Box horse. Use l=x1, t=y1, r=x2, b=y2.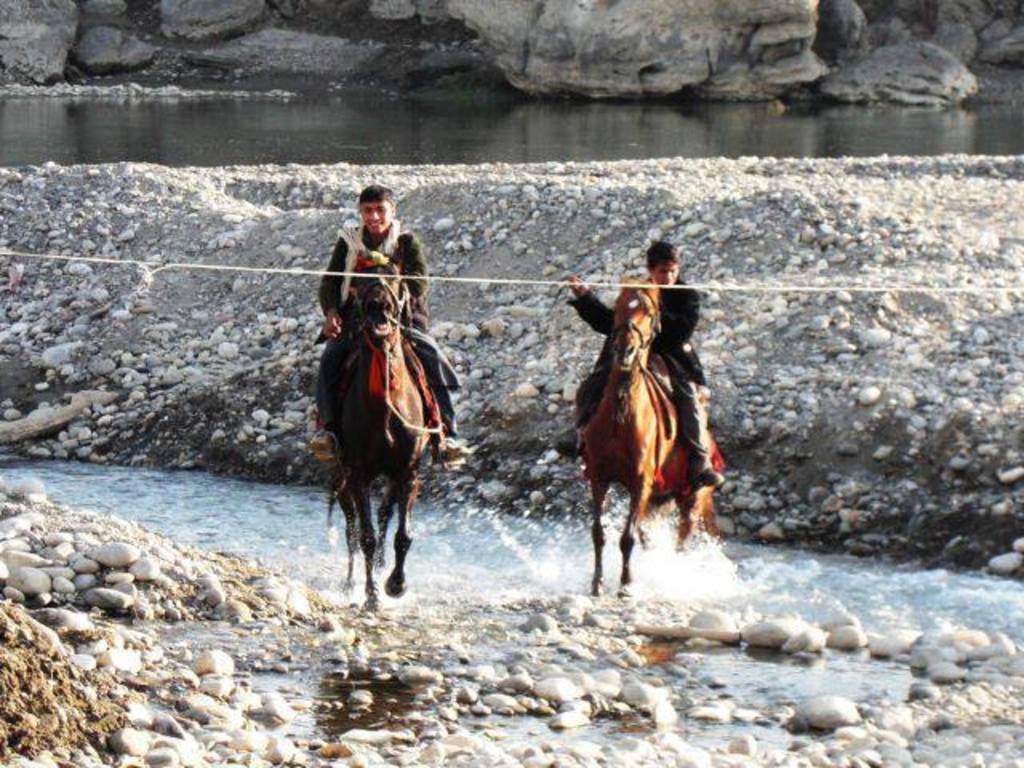
l=578, t=272, r=715, b=598.
